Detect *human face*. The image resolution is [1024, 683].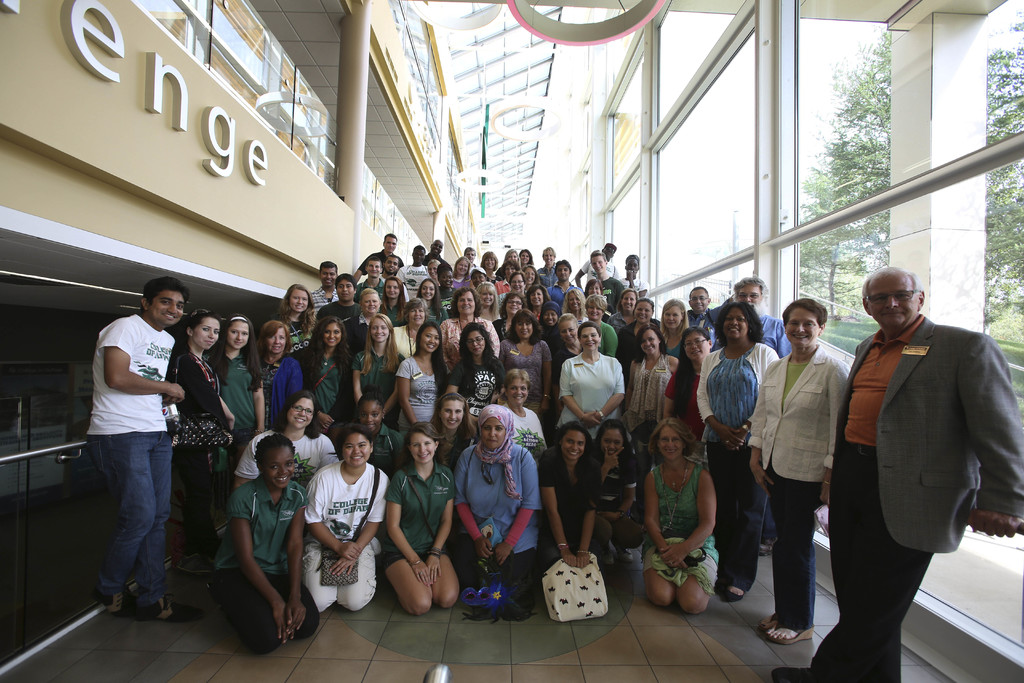
detection(483, 286, 495, 306).
